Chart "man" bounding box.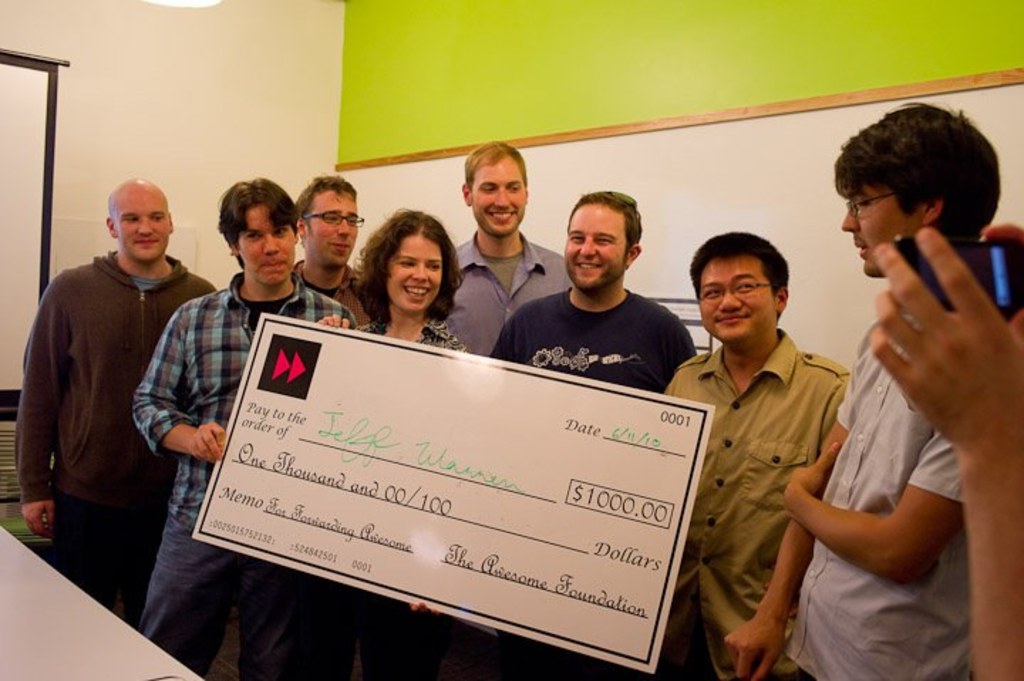
Charted: [18,148,213,623].
